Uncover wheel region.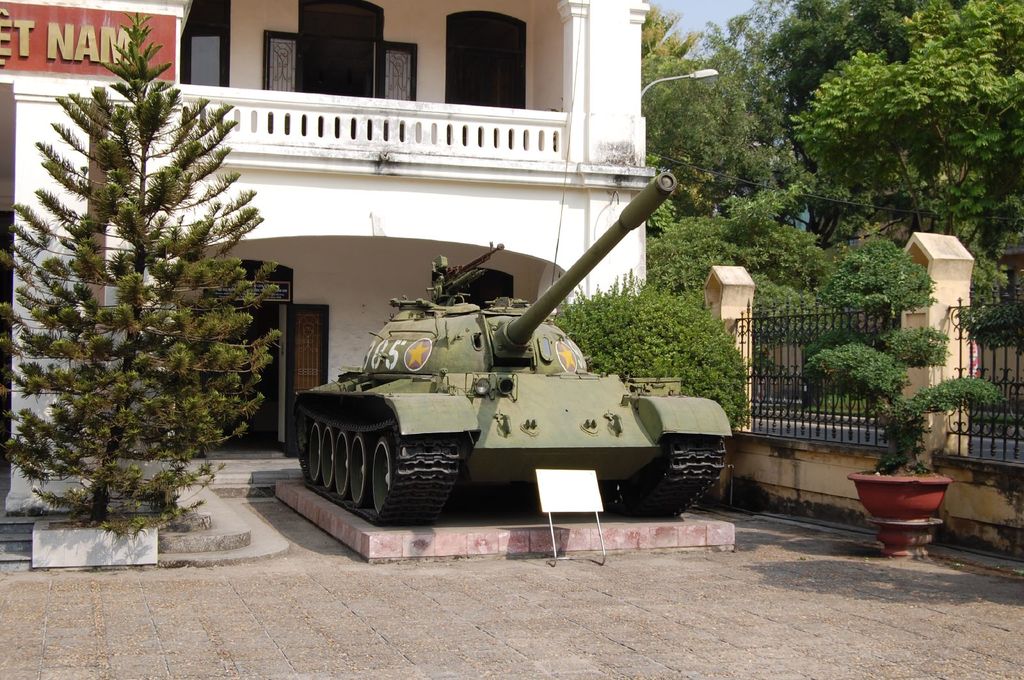
Uncovered: 308:421:325:486.
